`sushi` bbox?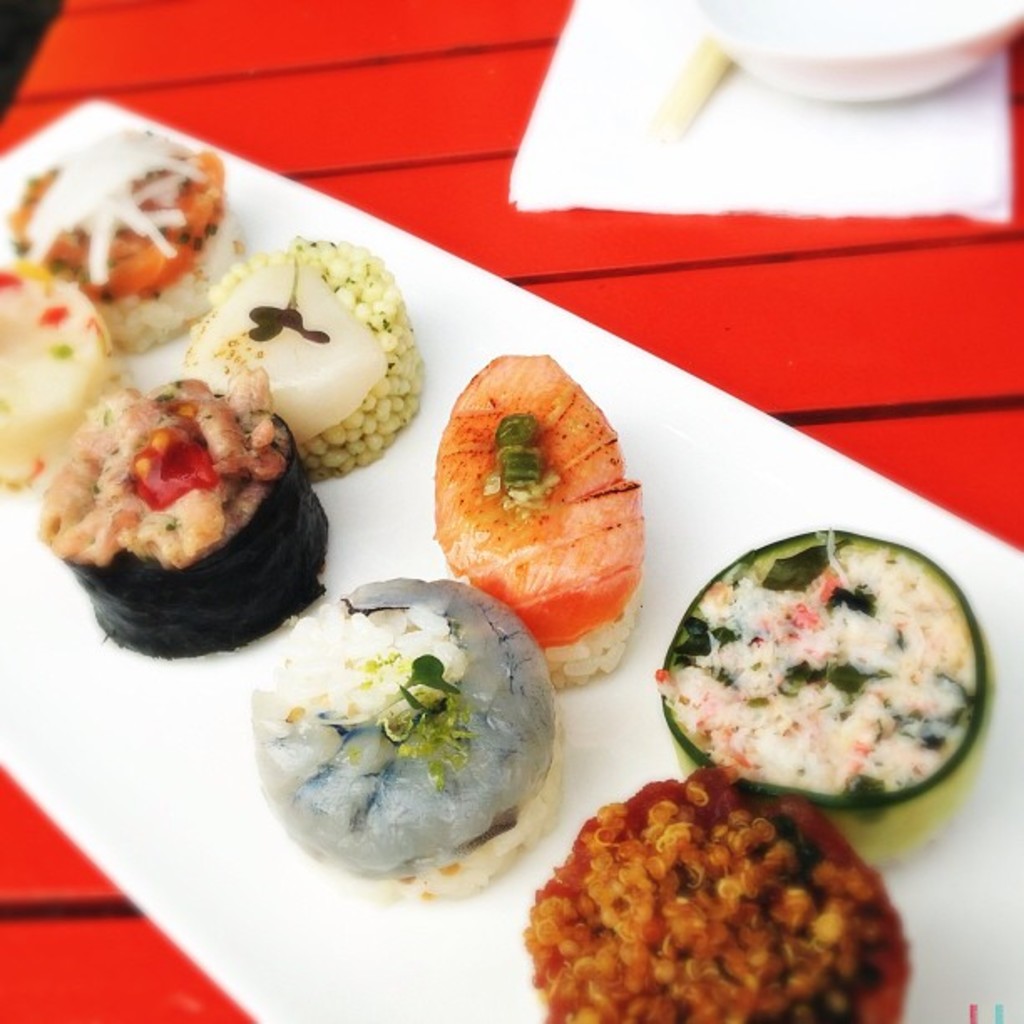
182:239:415:487
